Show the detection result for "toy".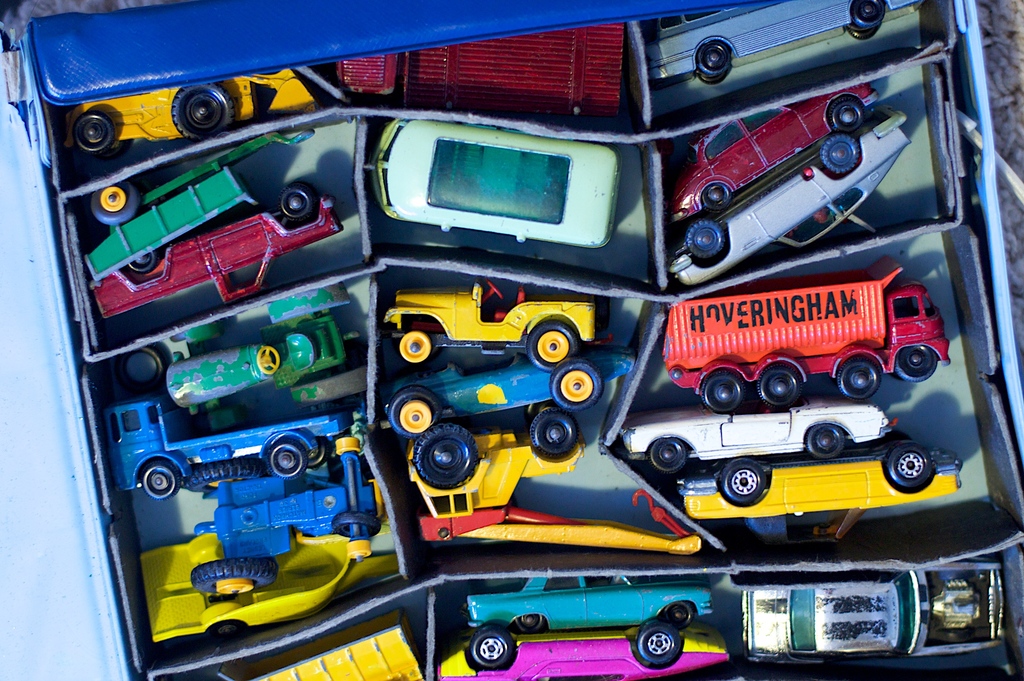
<region>378, 344, 633, 440</region>.
